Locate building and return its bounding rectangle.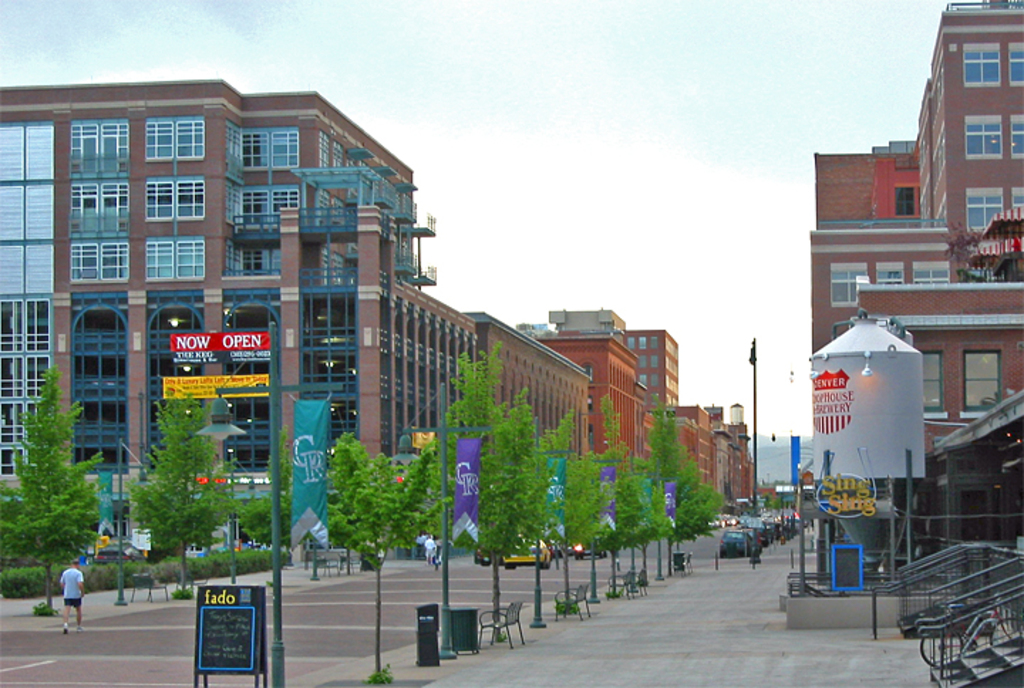
[x1=808, y1=1, x2=1023, y2=564].
